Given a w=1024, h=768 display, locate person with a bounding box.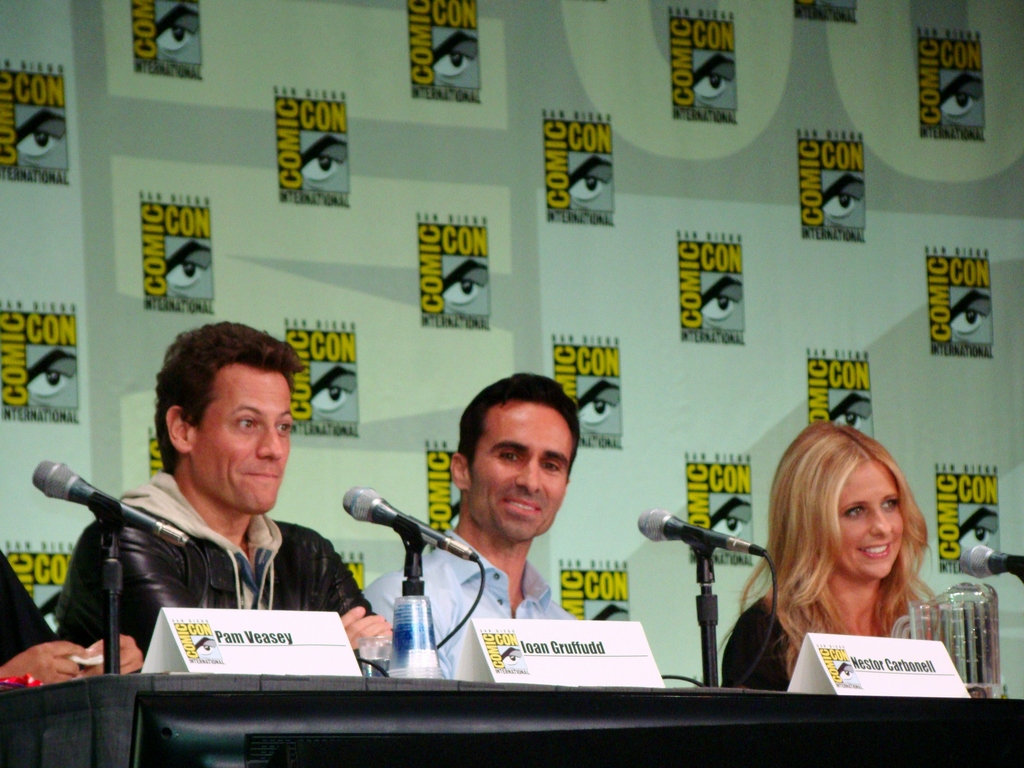
Located: [54,339,369,712].
